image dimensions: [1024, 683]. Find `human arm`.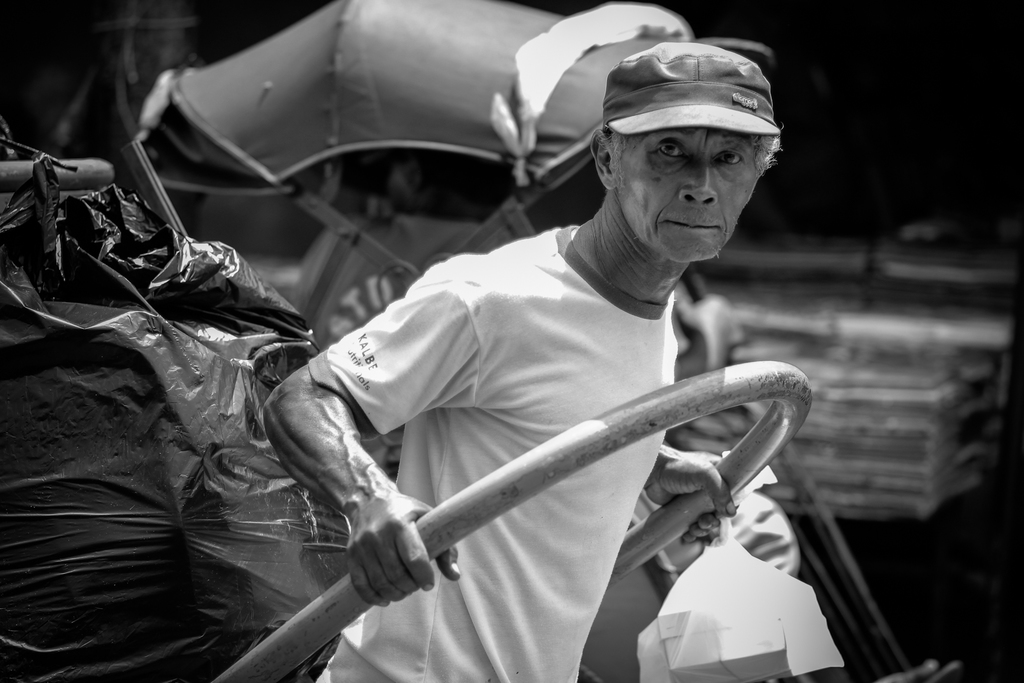
bbox(659, 436, 744, 543).
